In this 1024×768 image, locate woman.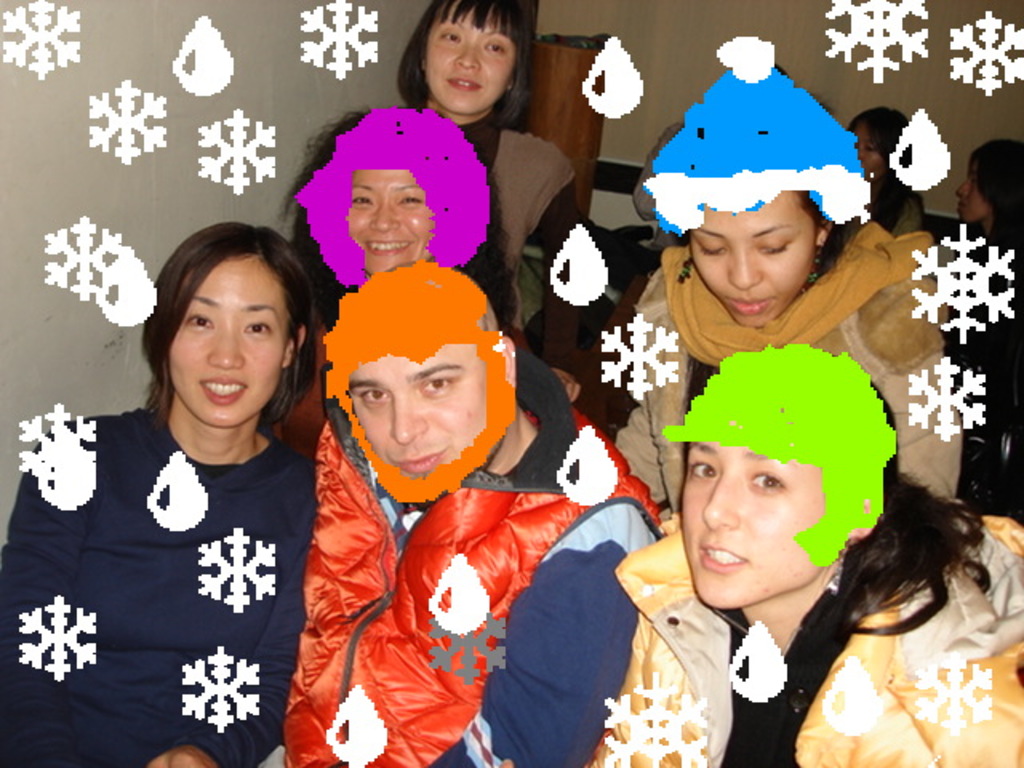
Bounding box: 29,214,341,757.
